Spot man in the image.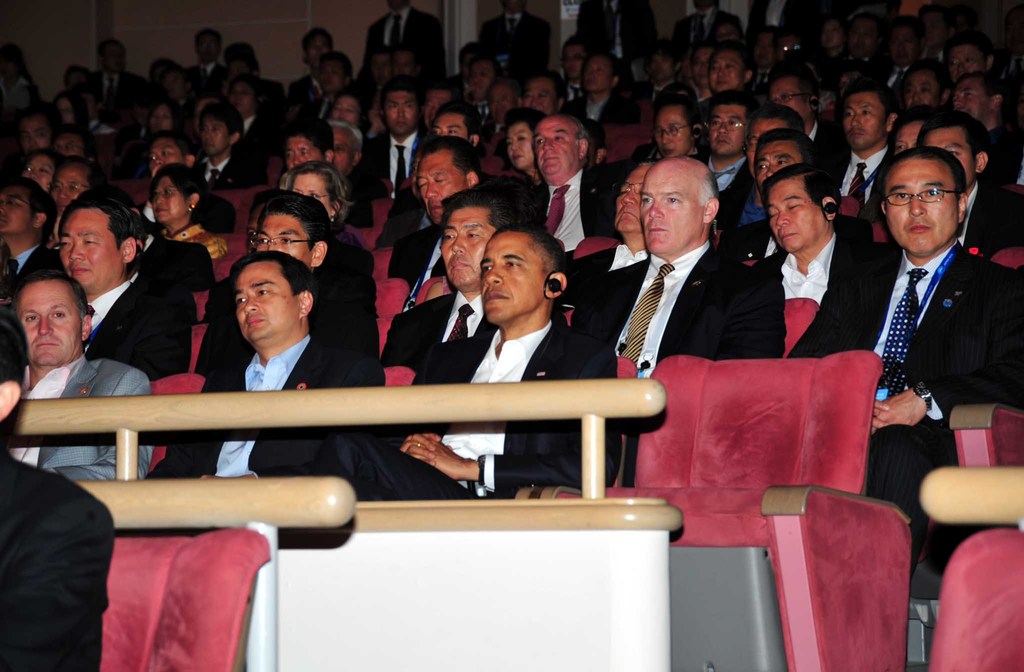
man found at <region>138, 247, 385, 482</region>.
